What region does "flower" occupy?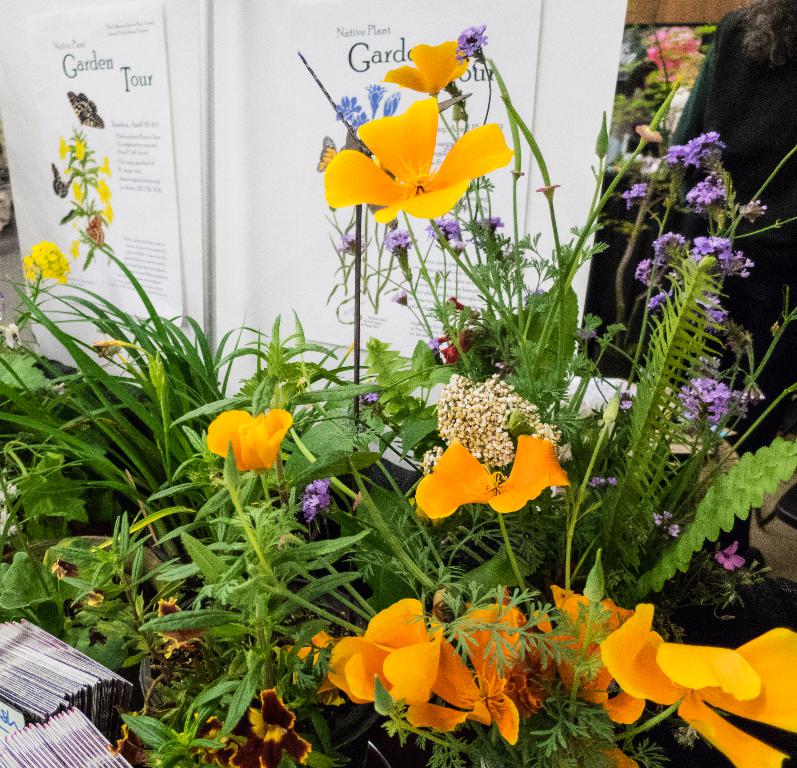
pyautogui.locateOnScreen(91, 338, 120, 358).
